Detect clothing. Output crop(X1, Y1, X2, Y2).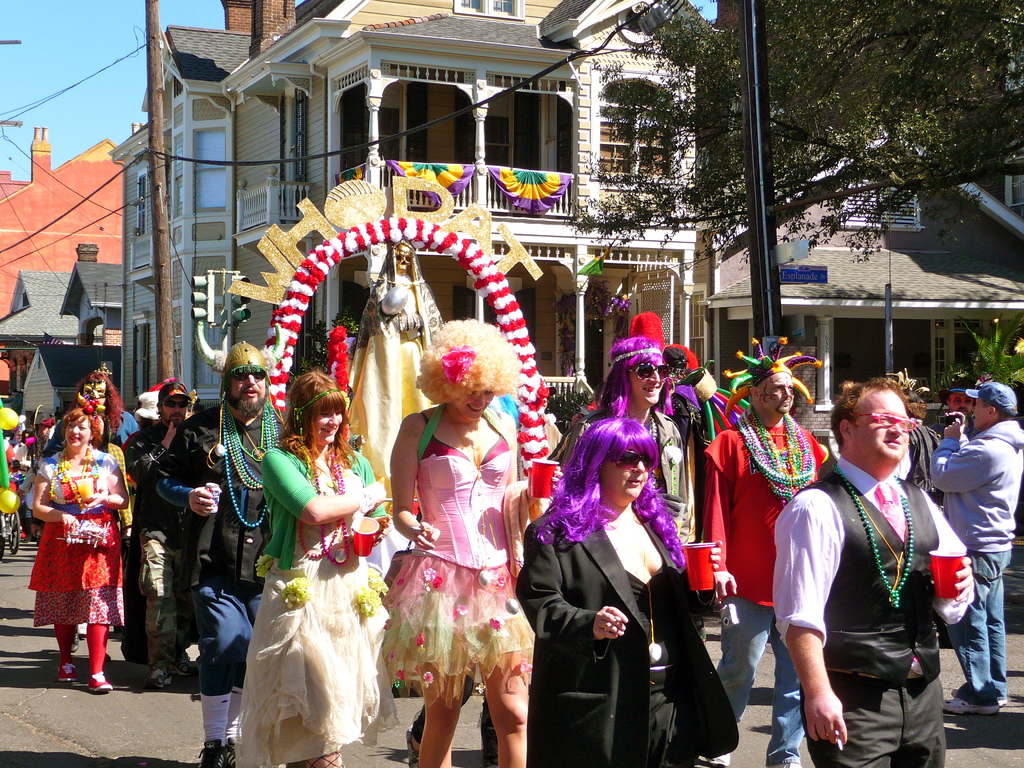
crop(42, 410, 141, 460).
